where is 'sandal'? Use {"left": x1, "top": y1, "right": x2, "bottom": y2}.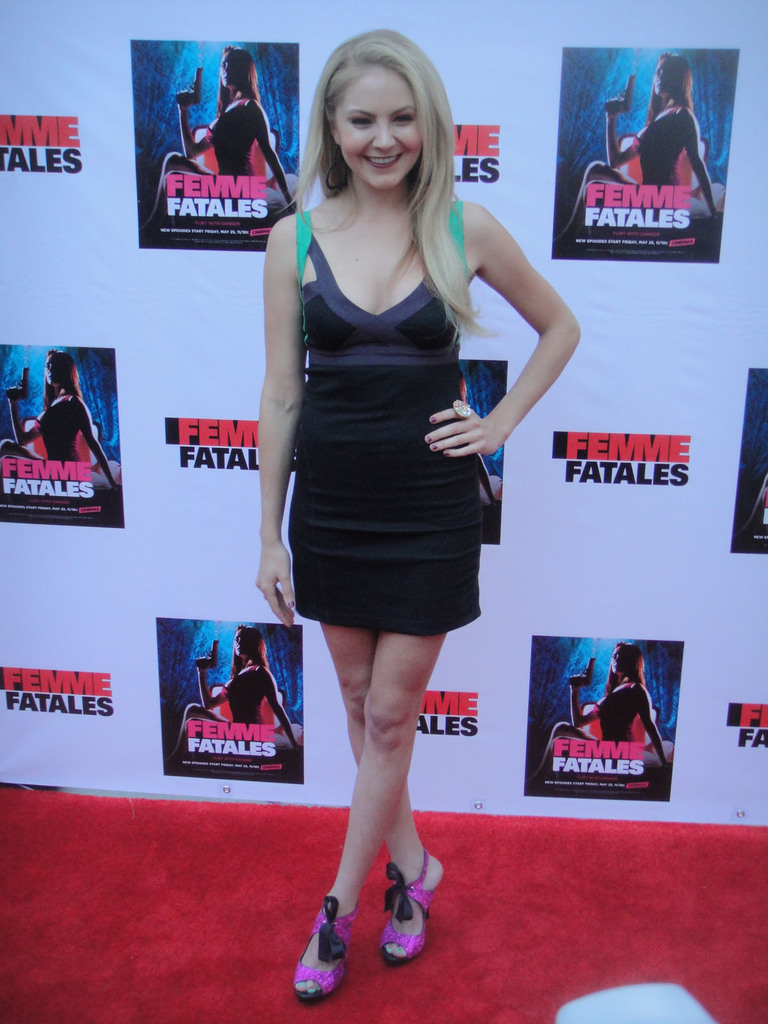
{"left": 284, "top": 890, "right": 360, "bottom": 996}.
